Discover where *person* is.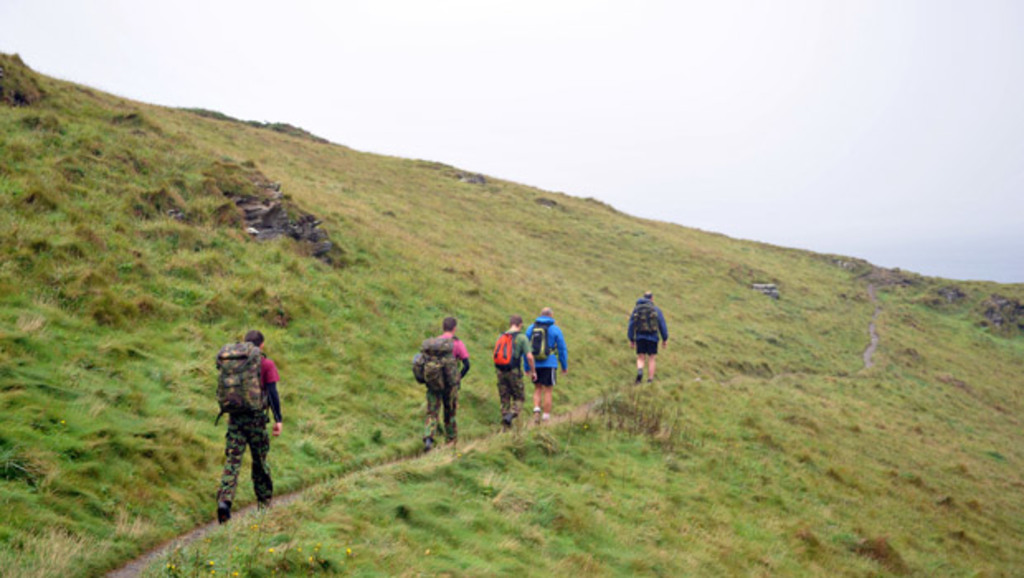
Discovered at 629:289:669:380.
